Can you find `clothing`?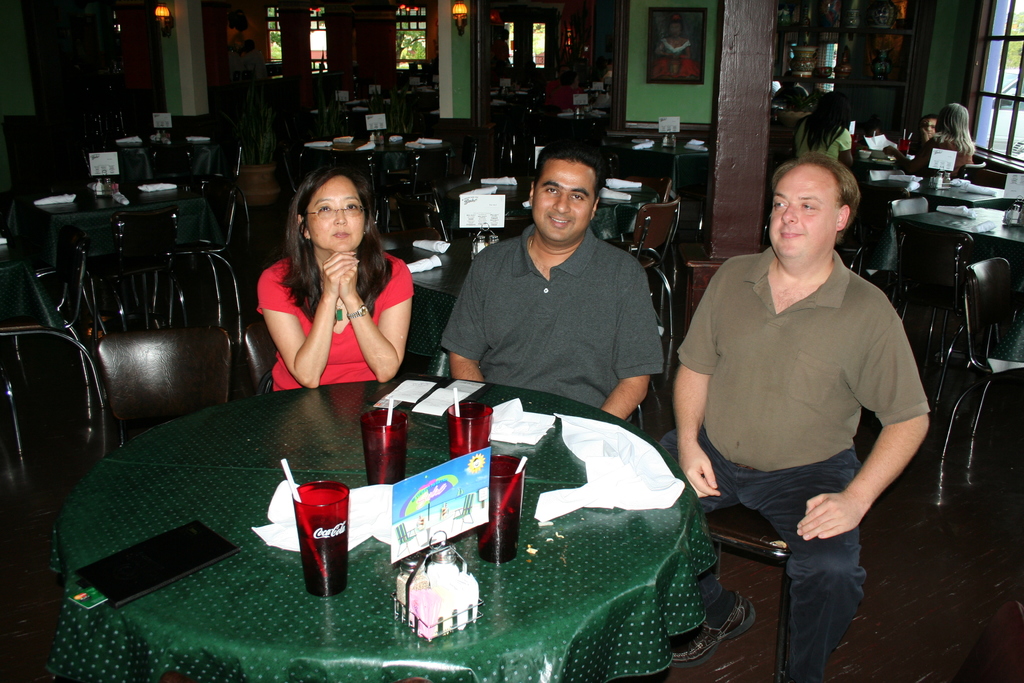
Yes, bounding box: {"x1": 228, "y1": 54, "x2": 245, "y2": 80}.
